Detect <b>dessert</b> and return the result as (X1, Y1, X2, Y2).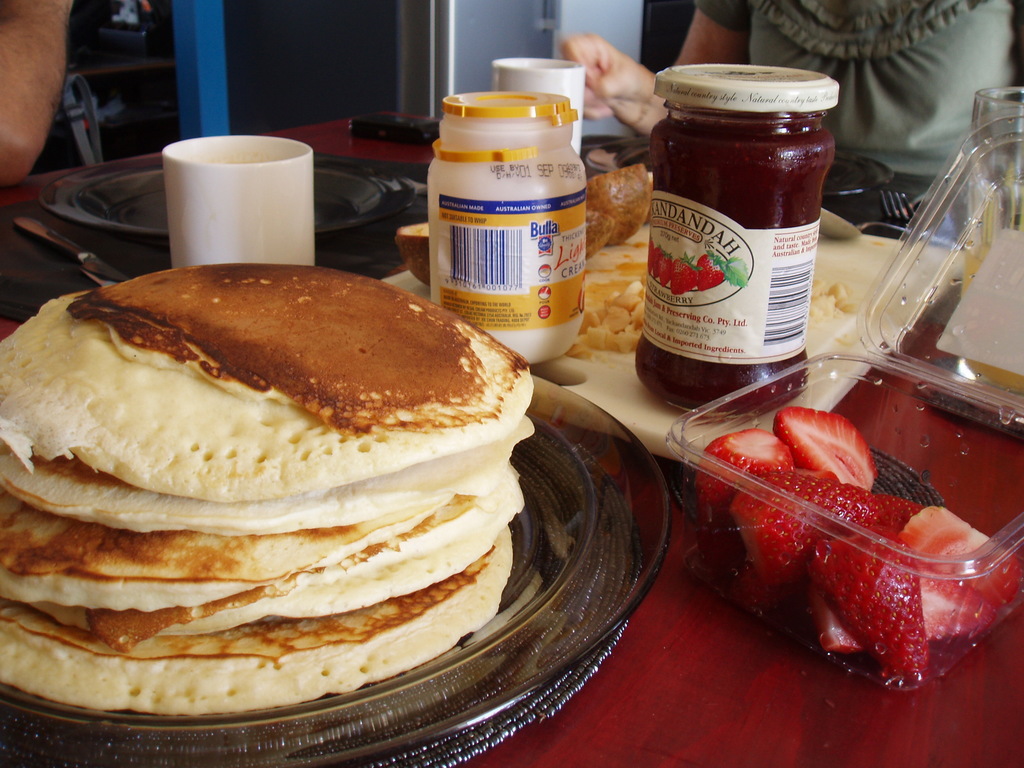
(382, 207, 600, 285).
